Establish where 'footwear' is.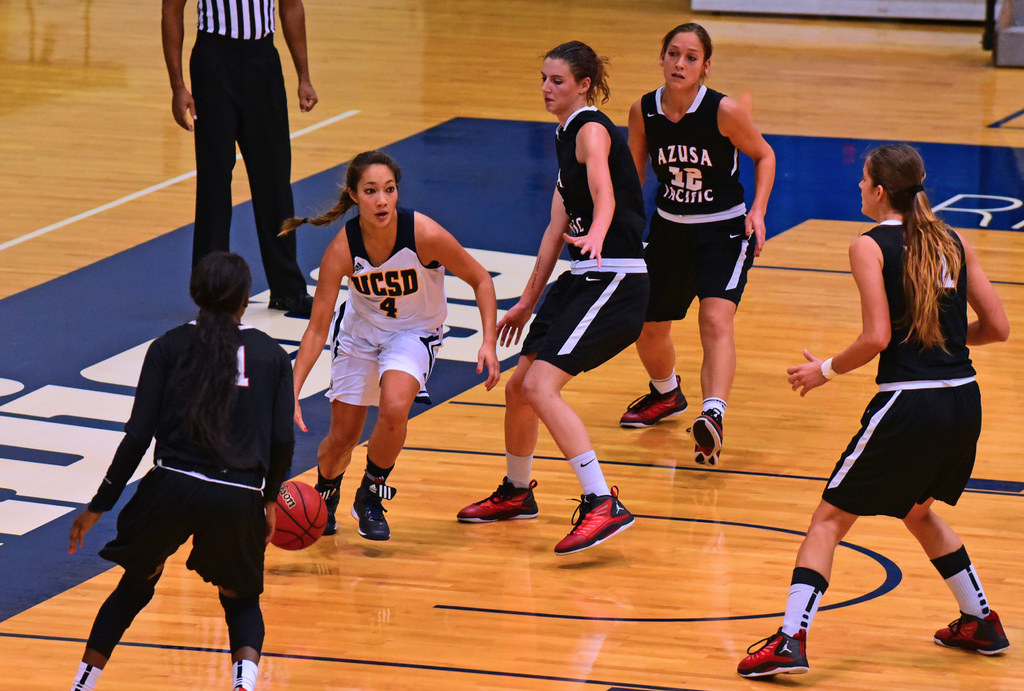
Established at l=314, t=477, r=347, b=536.
